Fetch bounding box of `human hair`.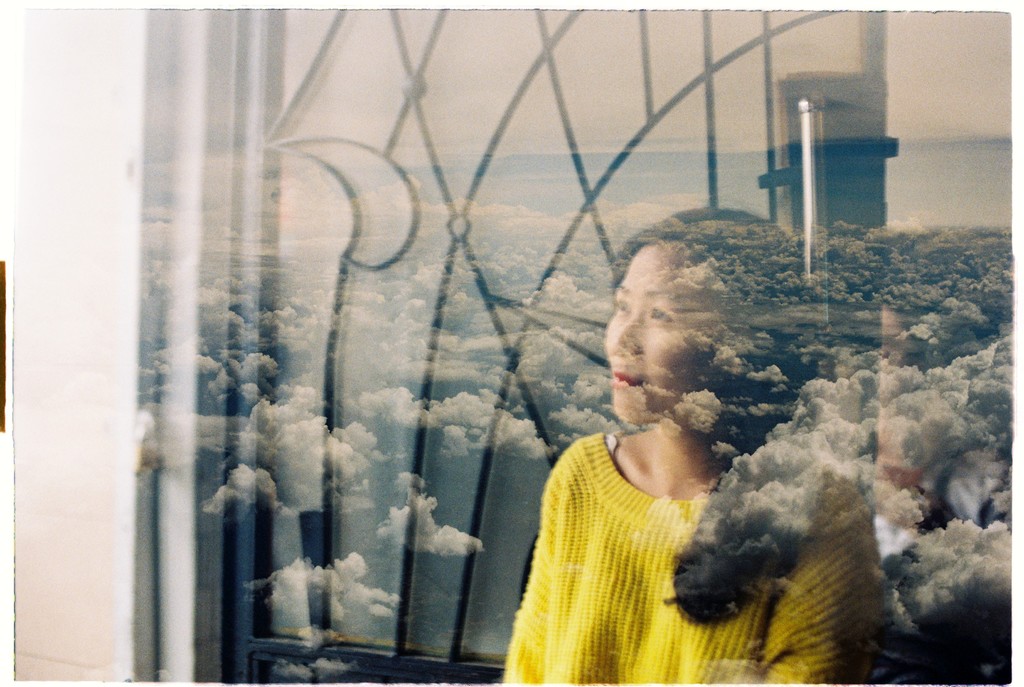
Bbox: left=612, top=207, right=817, bottom=620.
